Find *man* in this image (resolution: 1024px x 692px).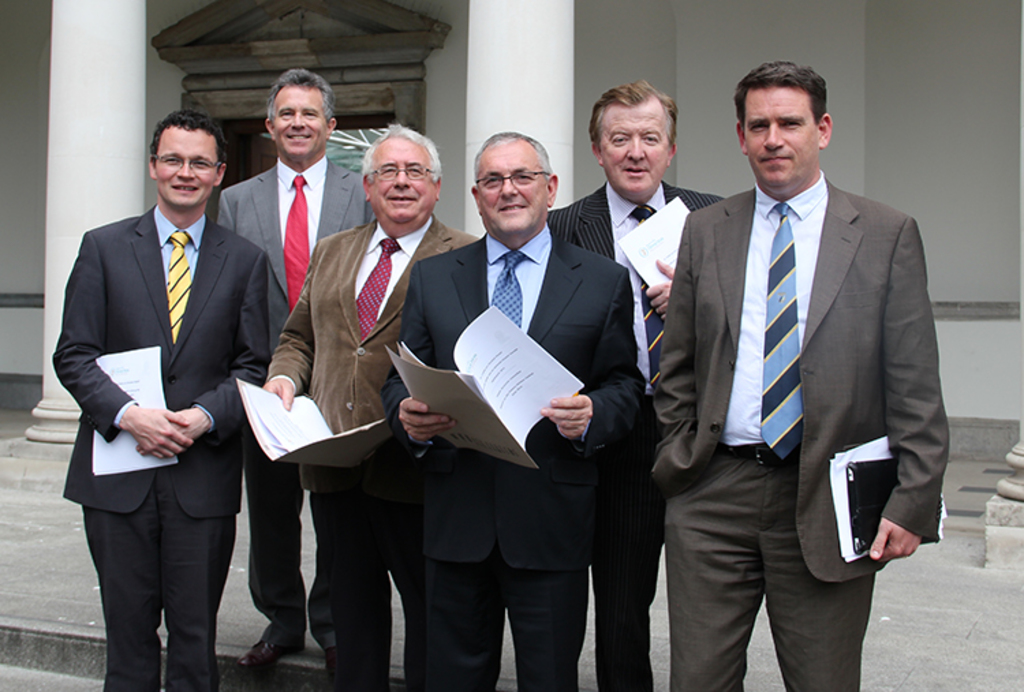
box(546, 75, 728, 691).
